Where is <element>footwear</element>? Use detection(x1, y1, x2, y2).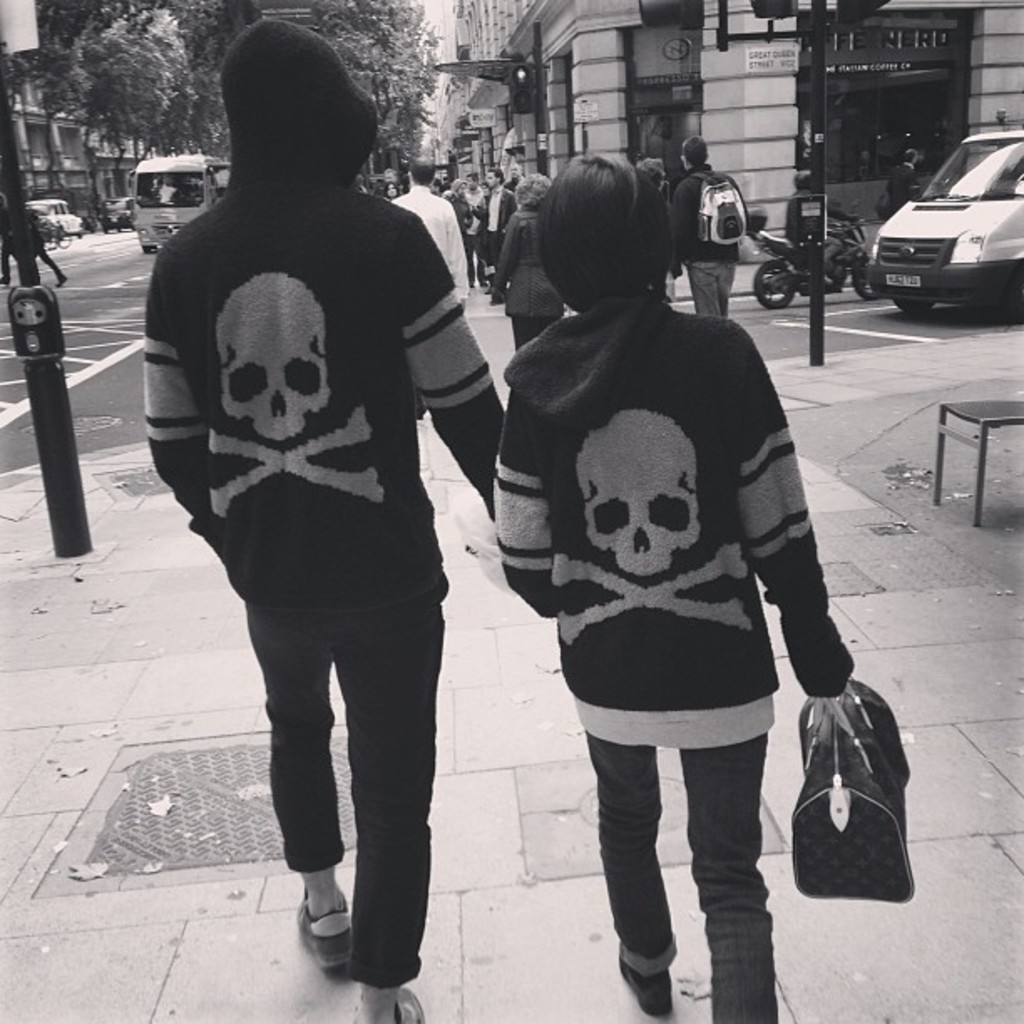
detection(479, 276, 489, 289).
